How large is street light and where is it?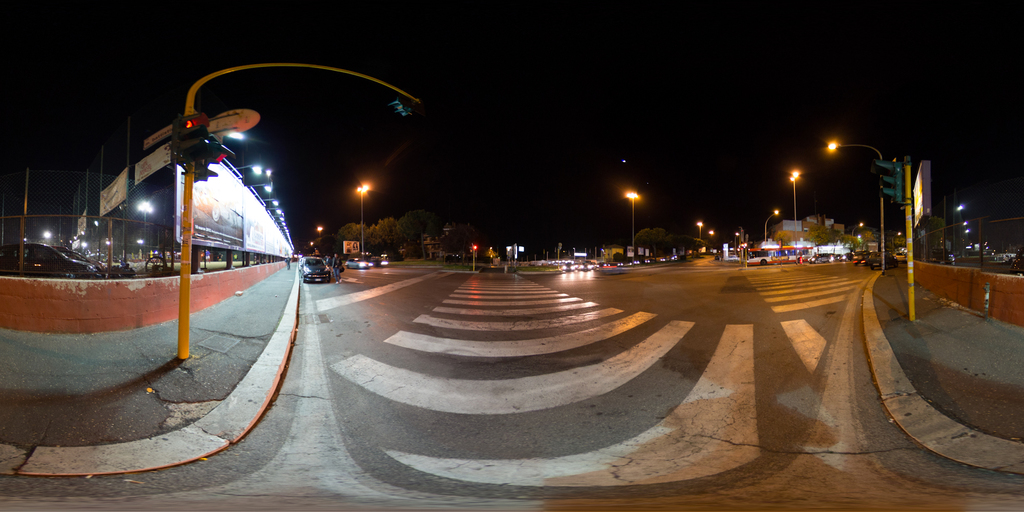
Bounding box: (315,223,324,240).
